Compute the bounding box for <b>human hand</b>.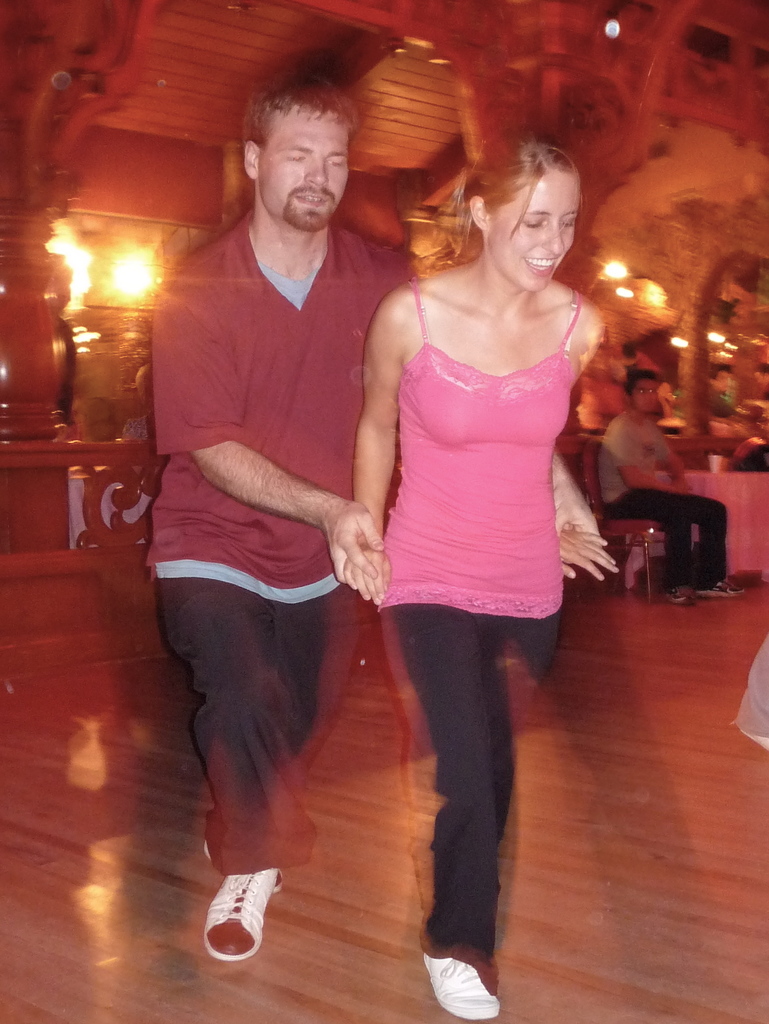
(x1=674, y1=482, x2=687, y2=497).
